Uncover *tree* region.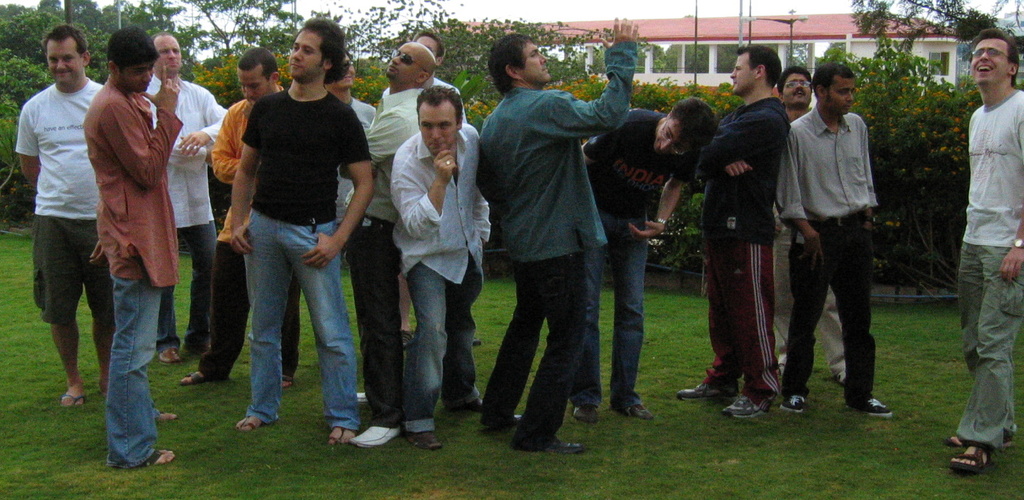
Uncovered: detection(848, 0, 1017, 43).
